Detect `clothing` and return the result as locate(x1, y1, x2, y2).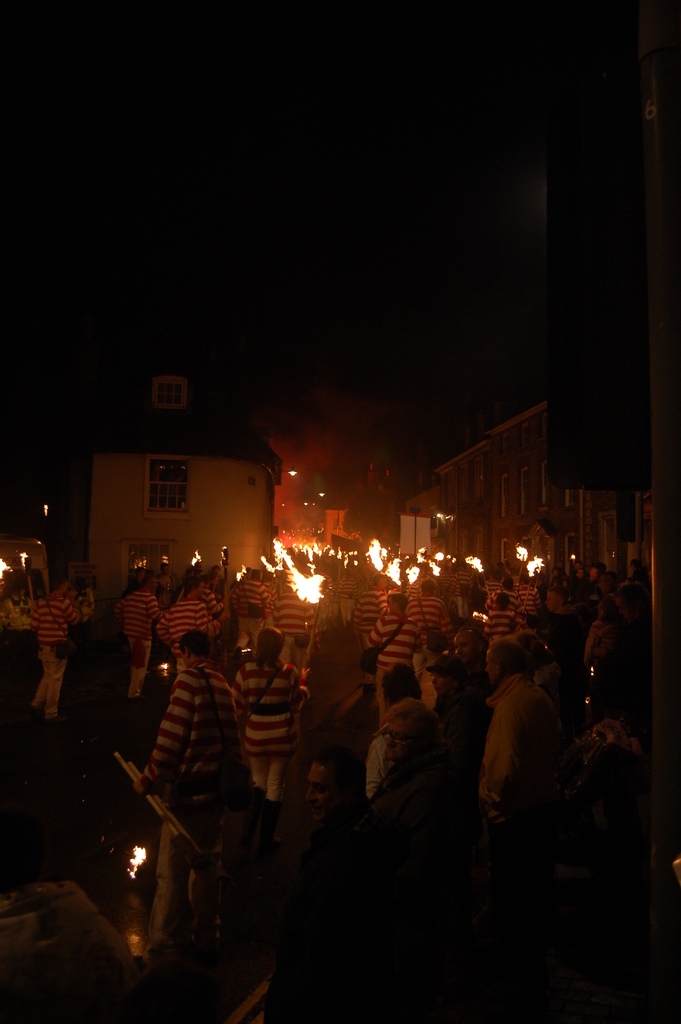
locate(274, 591, 316, 668).
